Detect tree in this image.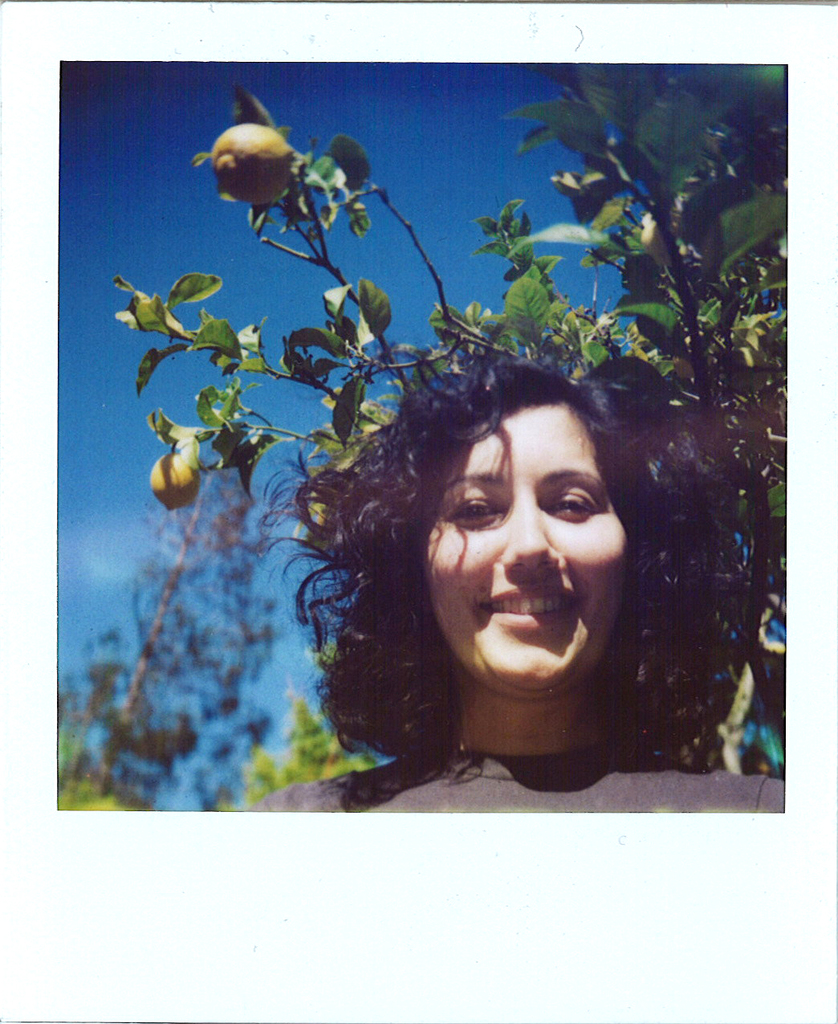
Detection: [52, 422, 269, 821].
